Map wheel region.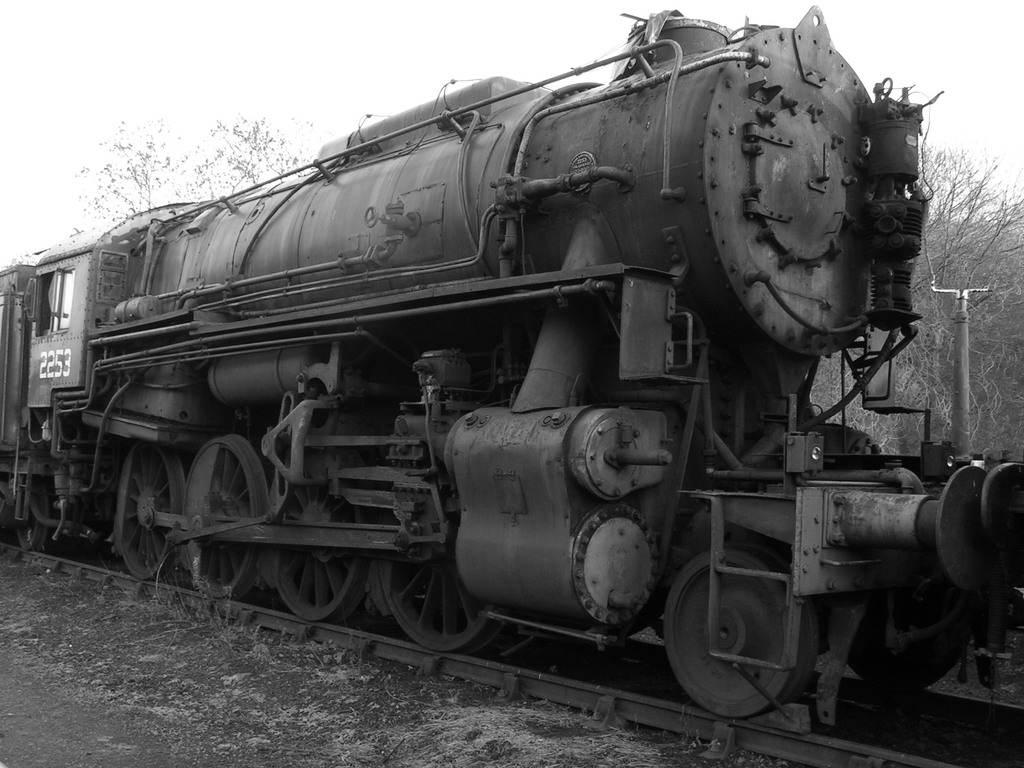
Mapped to l=12, t=490, r=47, b=546.
